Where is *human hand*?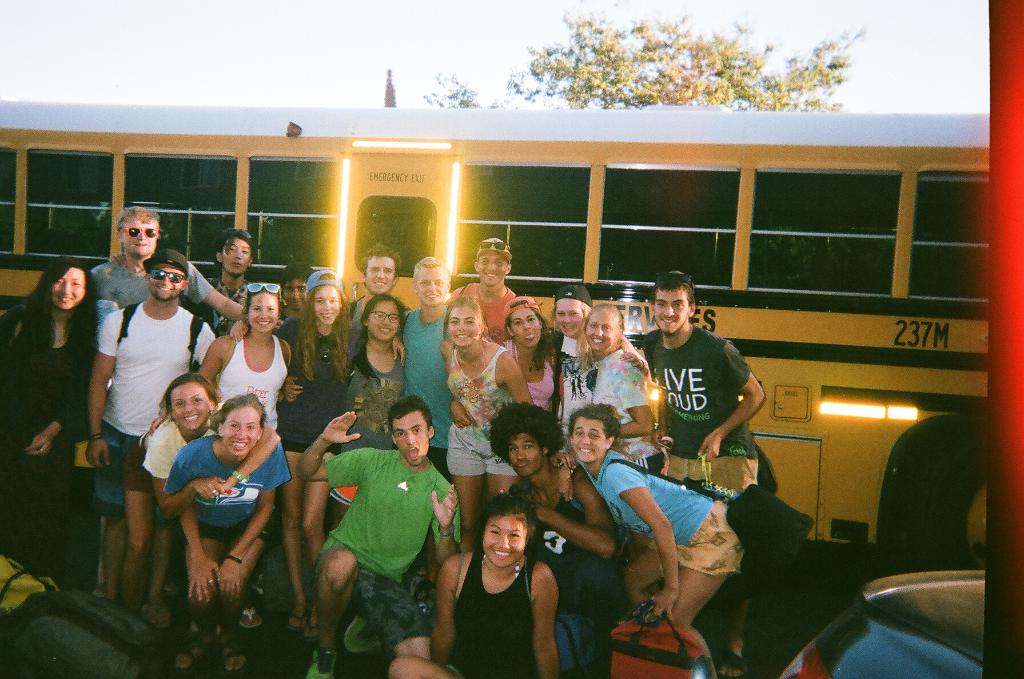
bbox=(228, 319, 248, 342).
